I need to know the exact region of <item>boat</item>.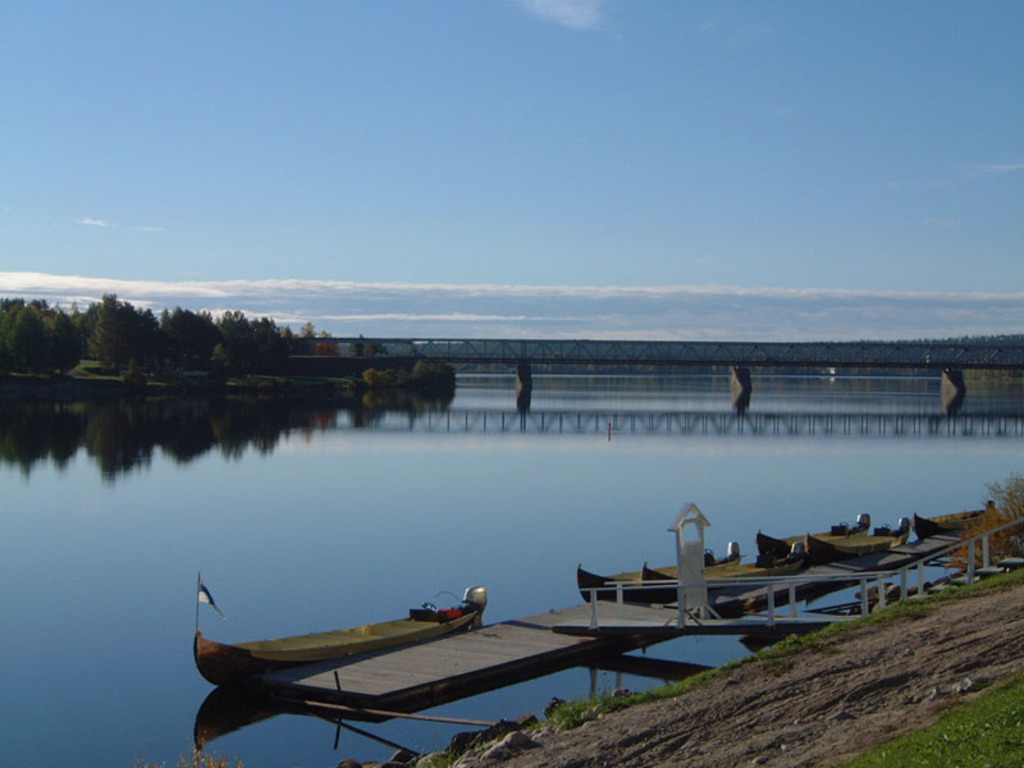
Region: crop(188, 614, 488, 692).
